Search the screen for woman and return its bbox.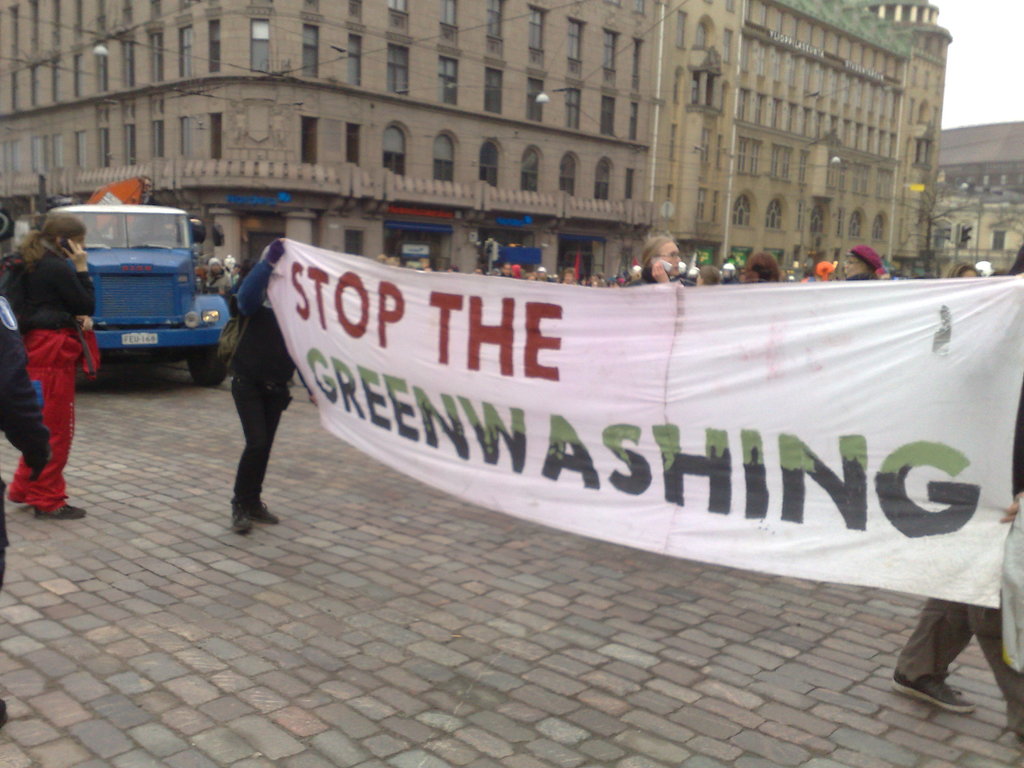
Found: <bbox>948, 262, 980, 282</bbox>.
